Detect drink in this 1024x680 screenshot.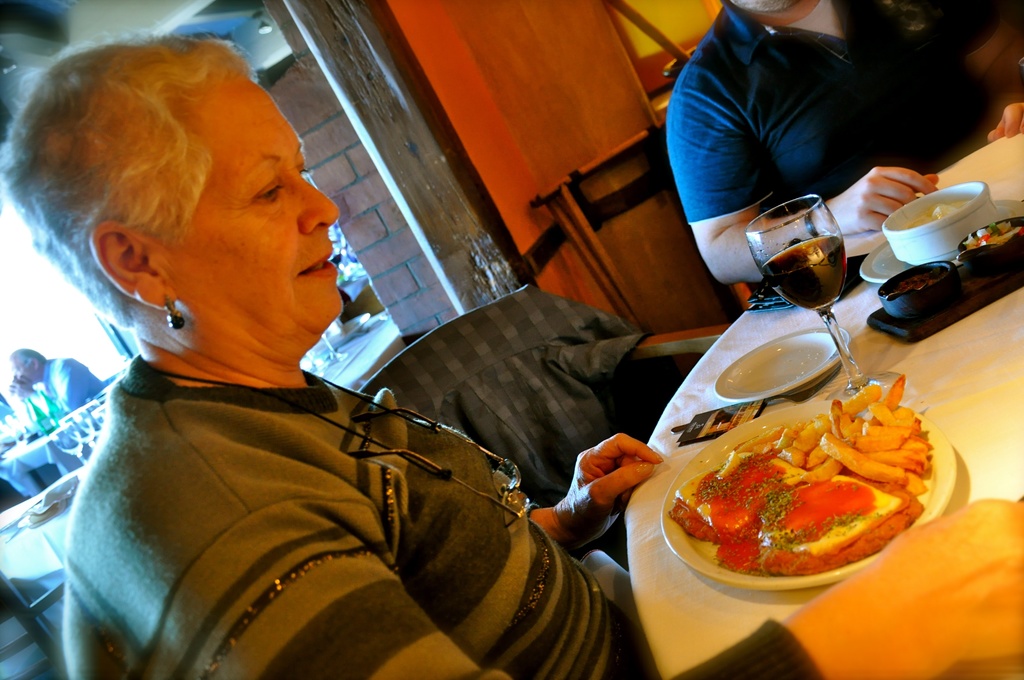
Detection: (x1=760, y1=235, x2=848, y2=316).
